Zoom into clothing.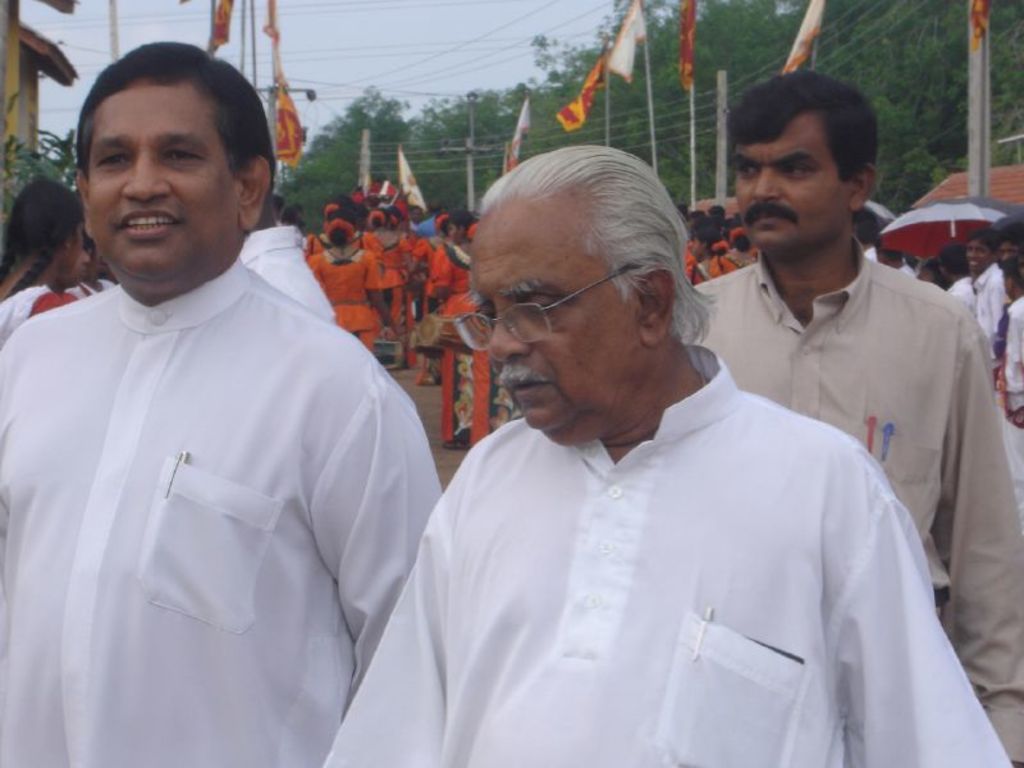
Zoom target: (684, 247, 704, 283).
